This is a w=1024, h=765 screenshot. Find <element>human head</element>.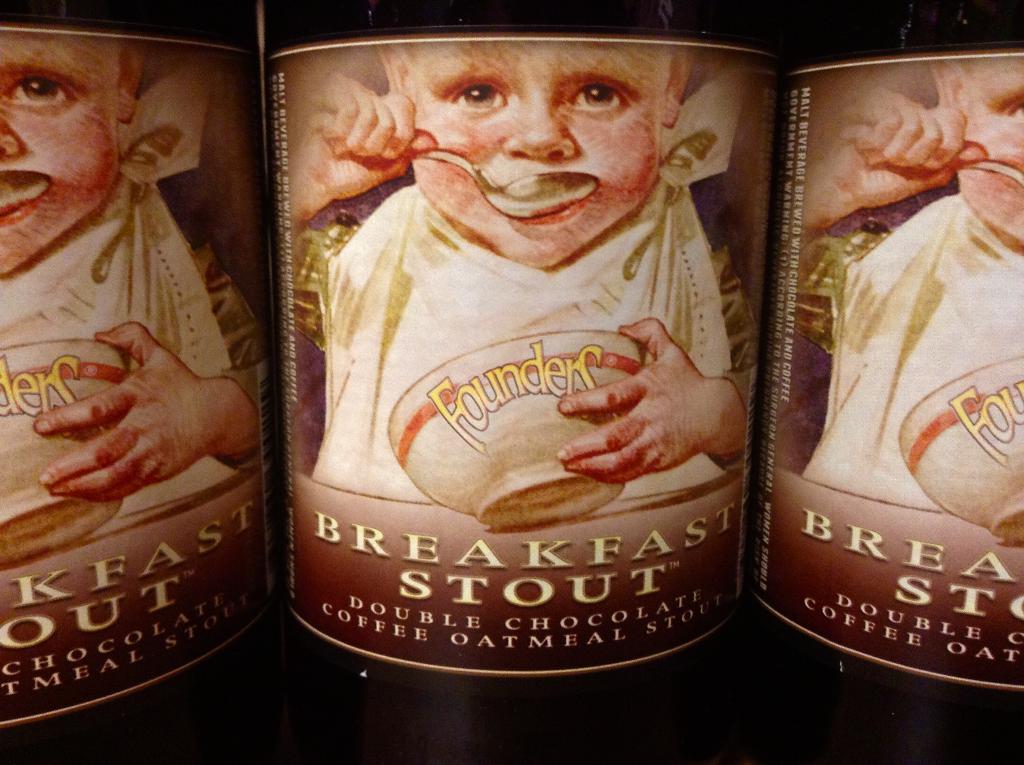
Bounding box: BBox(3, 38, 146, 242).
